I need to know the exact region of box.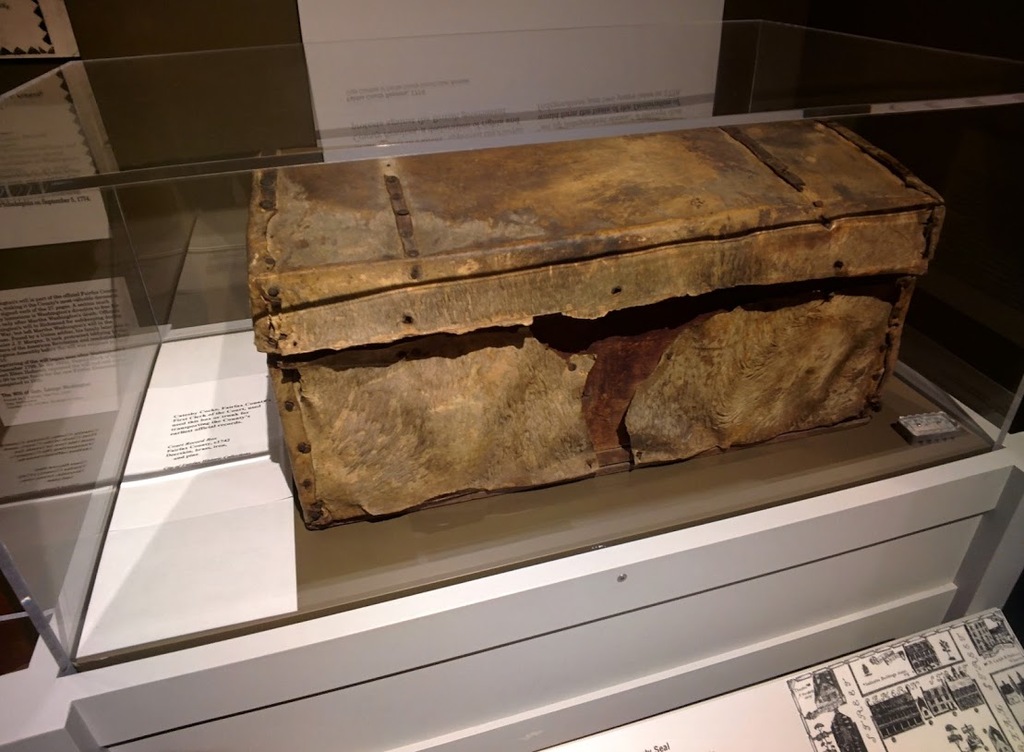
Region: {"x1": 169, "y1": 106, "x2": 1004, "y2": 576}.
